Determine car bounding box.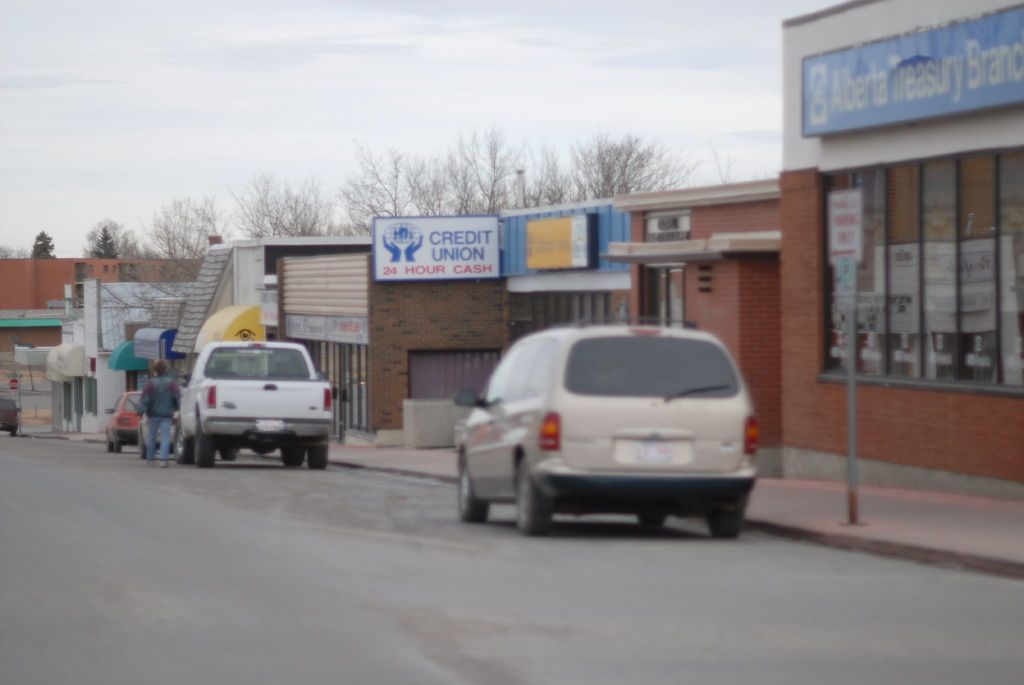
Determined: 178 341 334 468.
